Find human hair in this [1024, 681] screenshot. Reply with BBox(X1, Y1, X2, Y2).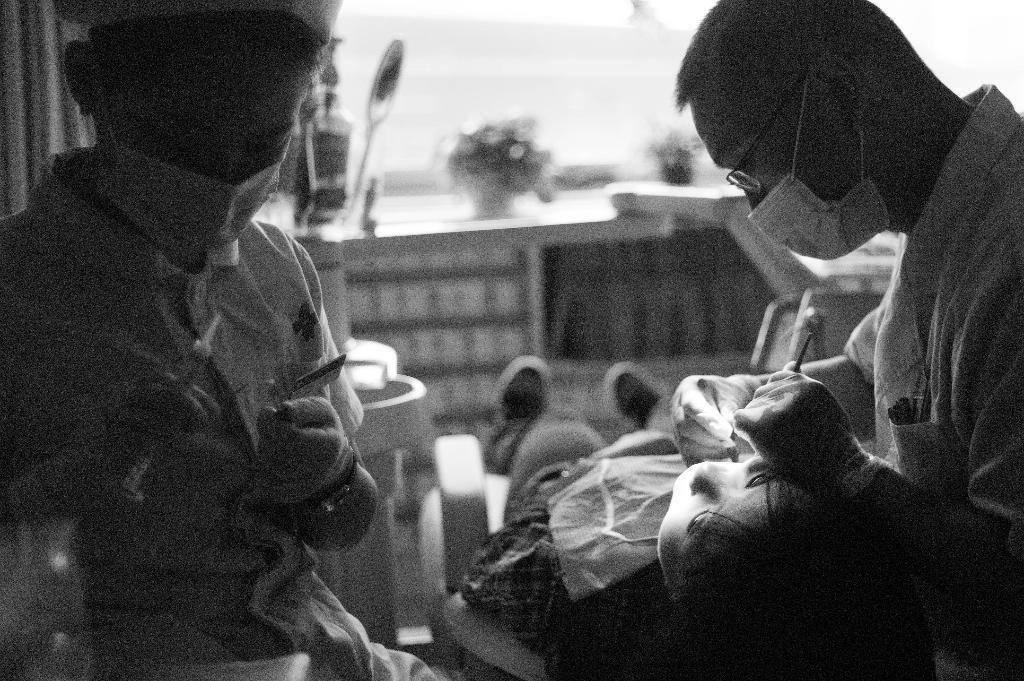
BBox(680, 481, 924, 680).
